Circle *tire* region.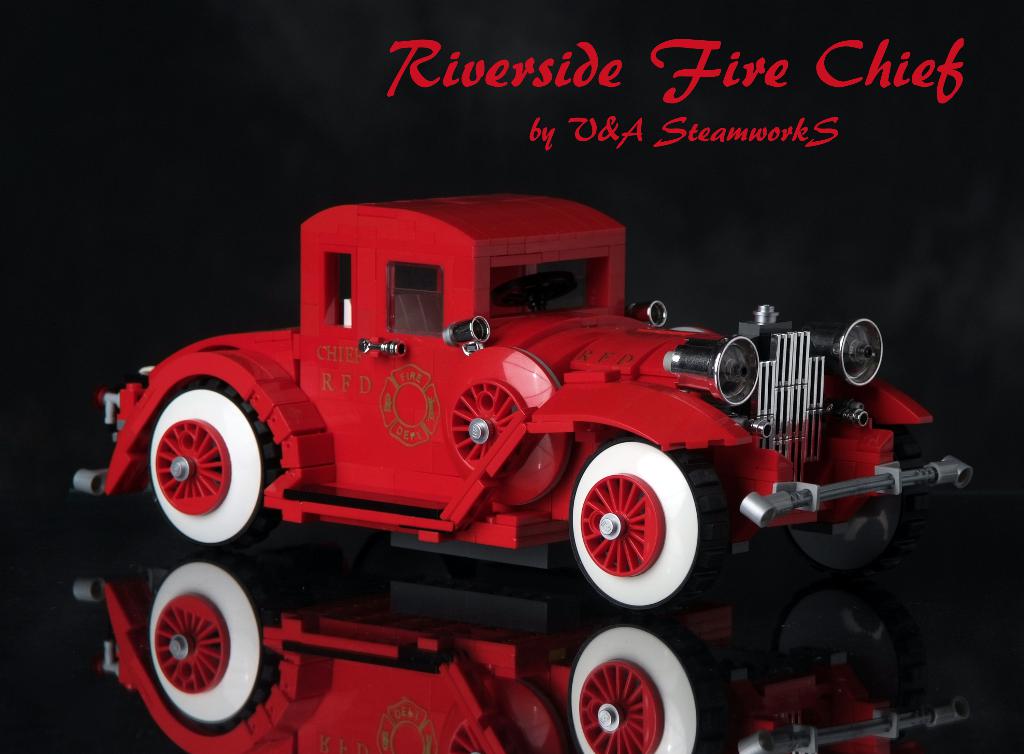
Region: 564, 432, 732, 615.
